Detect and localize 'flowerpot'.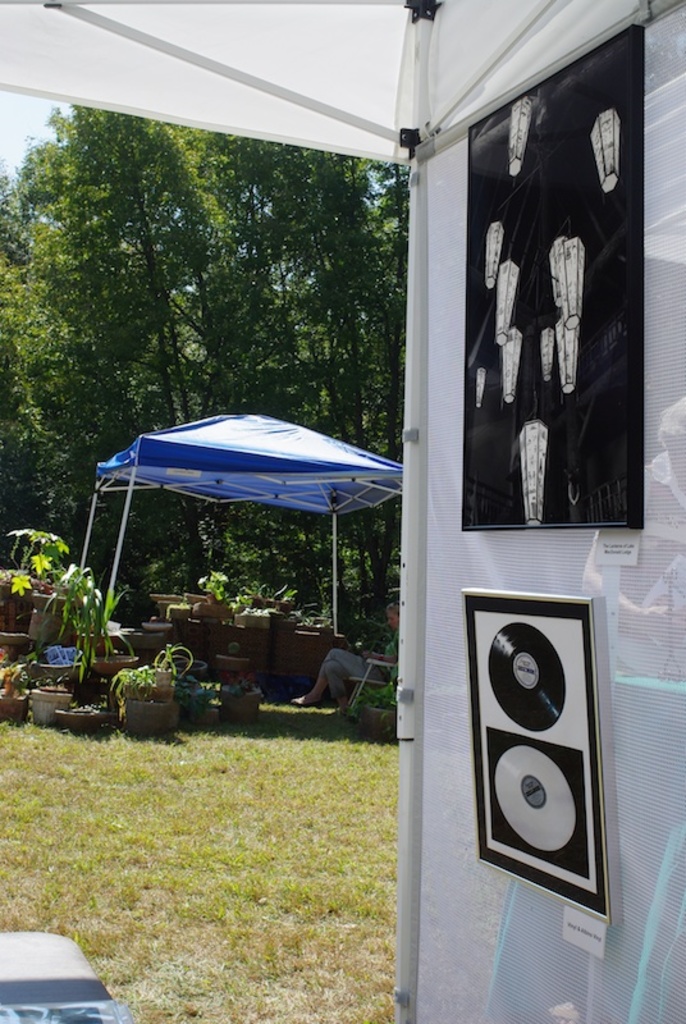
Localized at x1=123 y1=696 x2=183 y2=741.
